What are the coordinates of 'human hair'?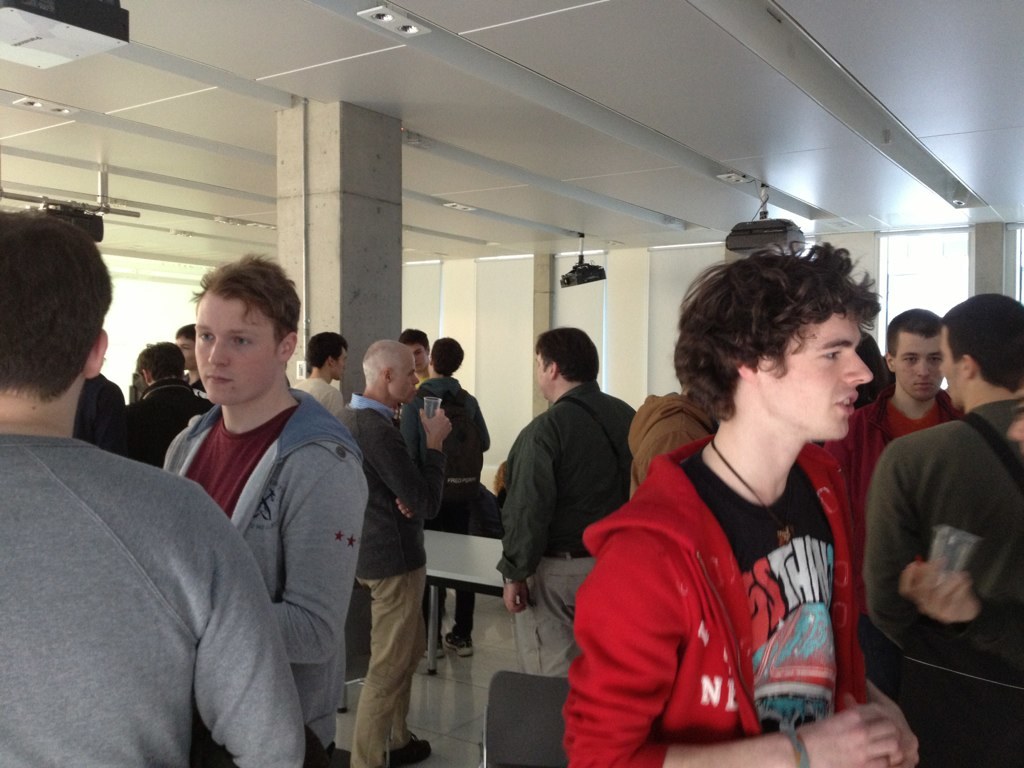
[x1=398, y1=324, x2=424, y2=348].
